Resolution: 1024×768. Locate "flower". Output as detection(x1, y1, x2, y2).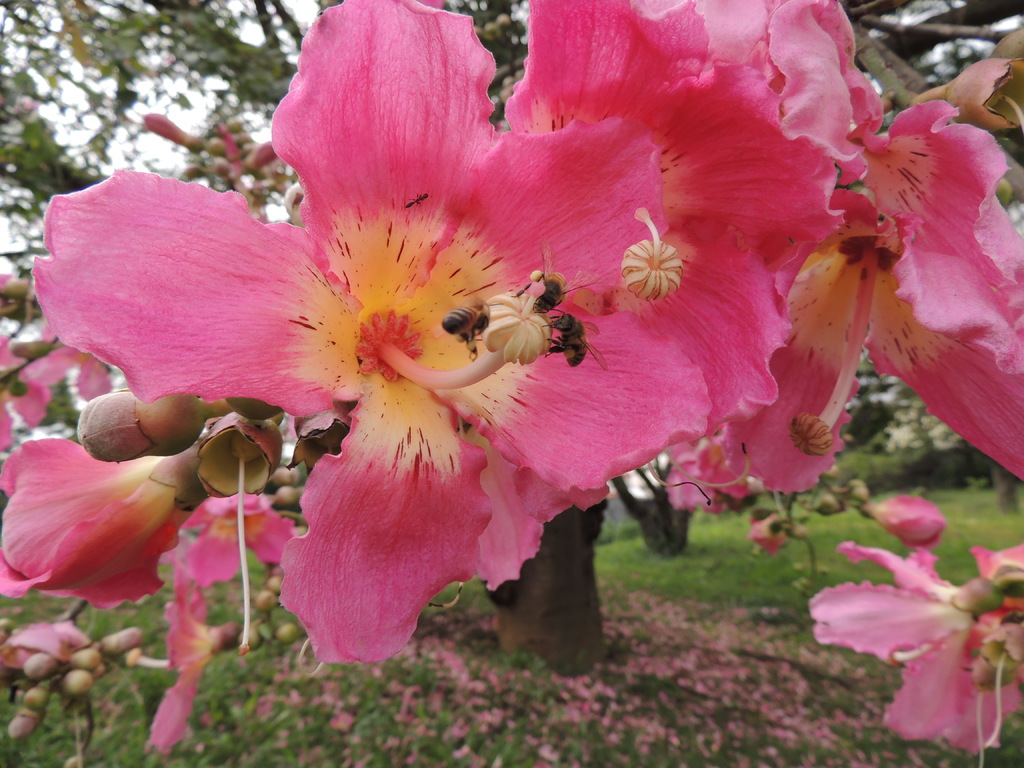
detection(854, 495, 950, 557).
